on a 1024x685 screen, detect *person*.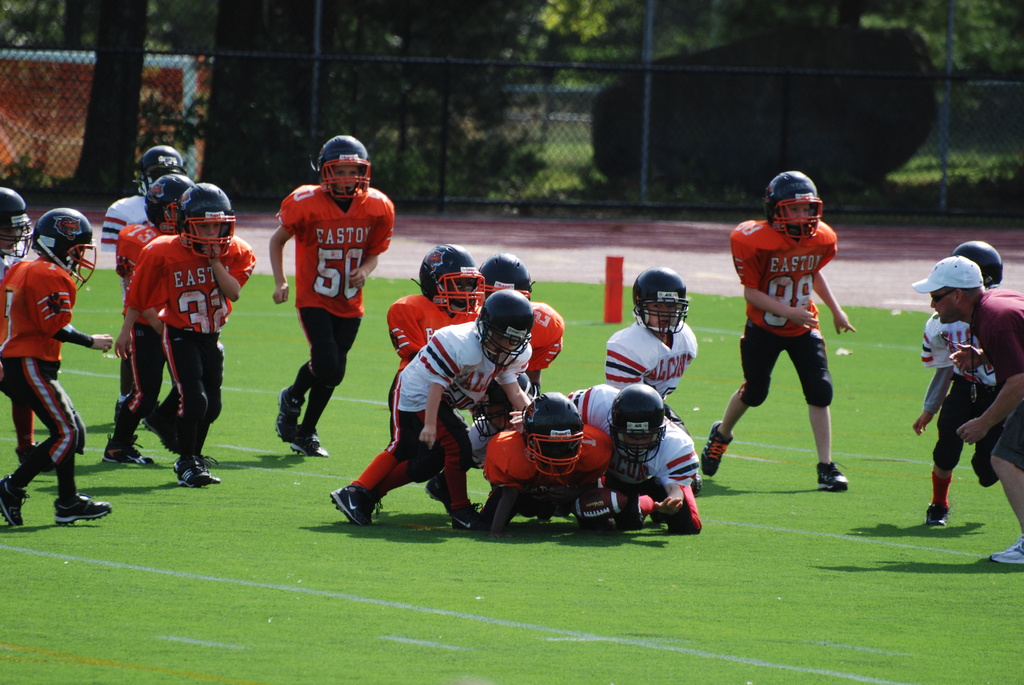
l=0, t=188, r=37, b=313.
